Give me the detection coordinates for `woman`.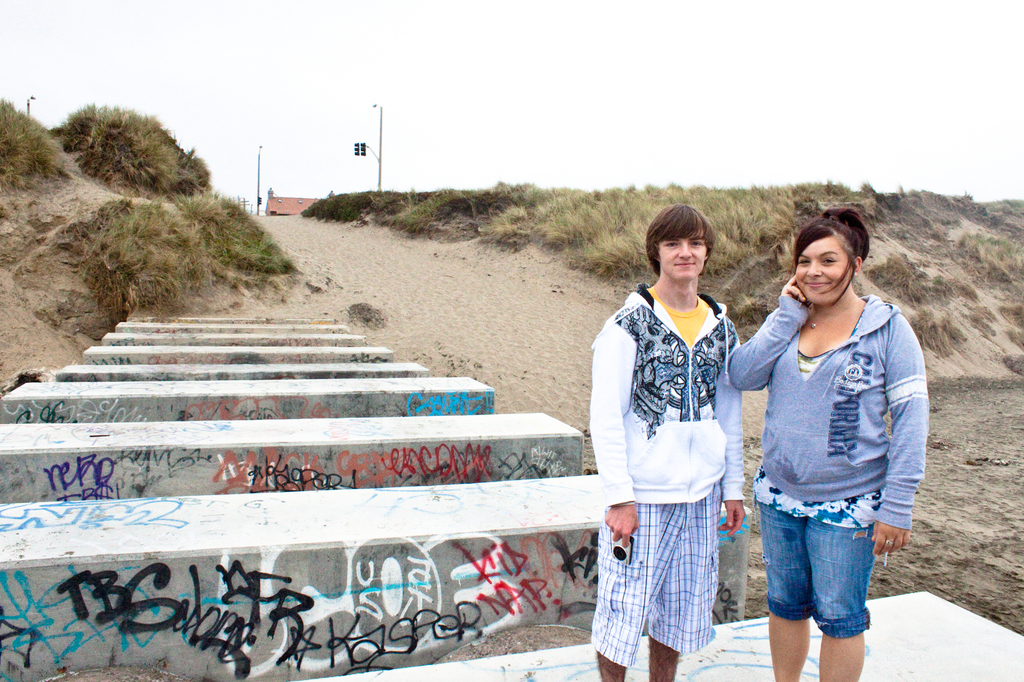
(left=728, top=207, right=929, bottom=681).
